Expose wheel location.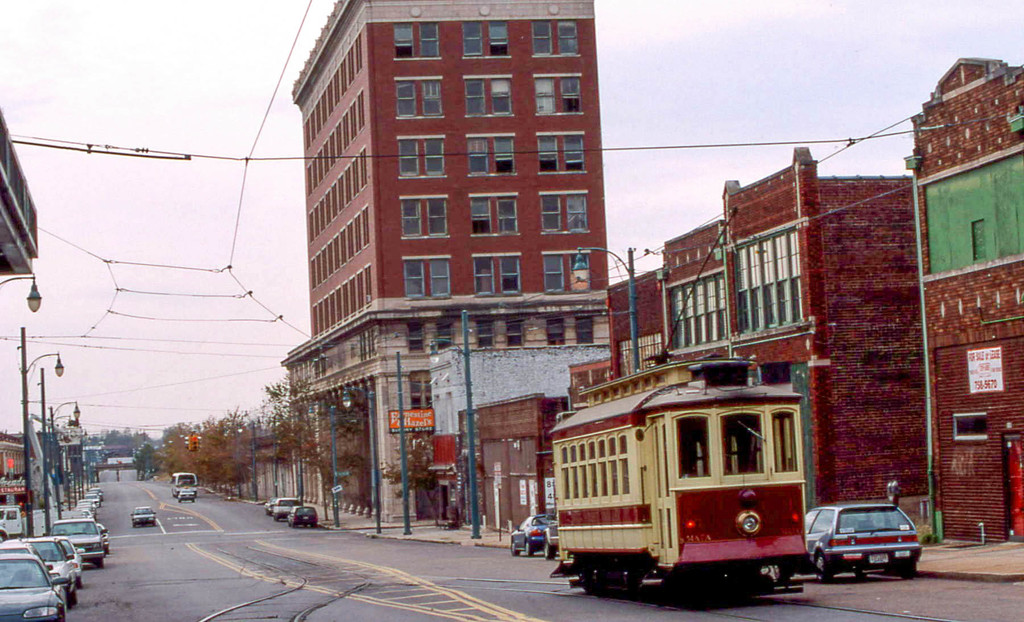
Exposed at 305 523 311 529.
